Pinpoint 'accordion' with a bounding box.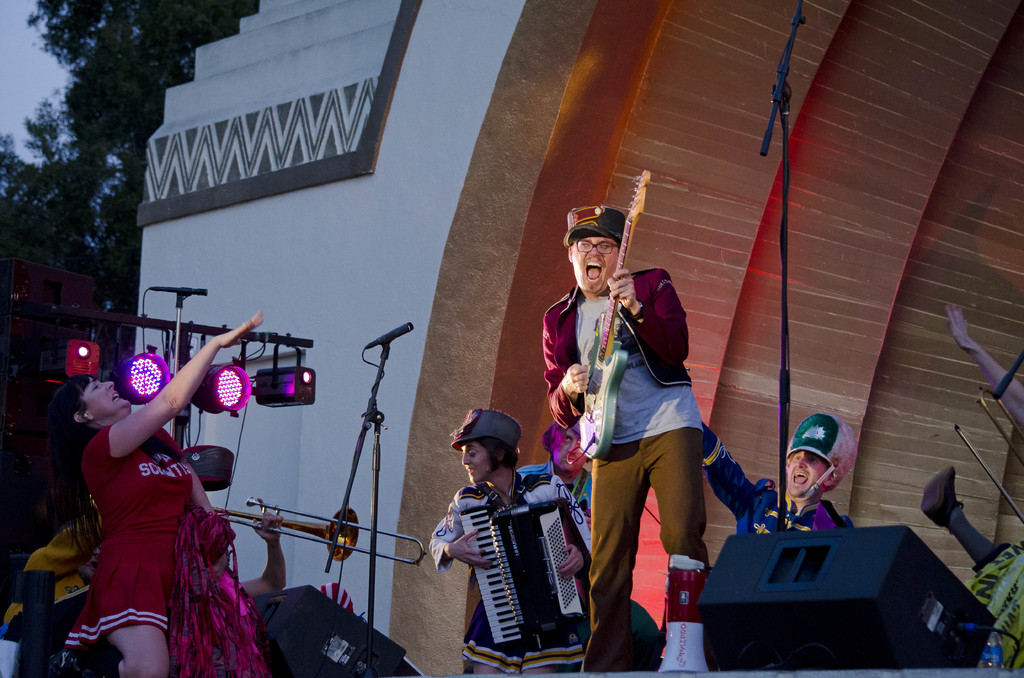
pyautogui.locateOnScreen(433, 479, 595, 661).
